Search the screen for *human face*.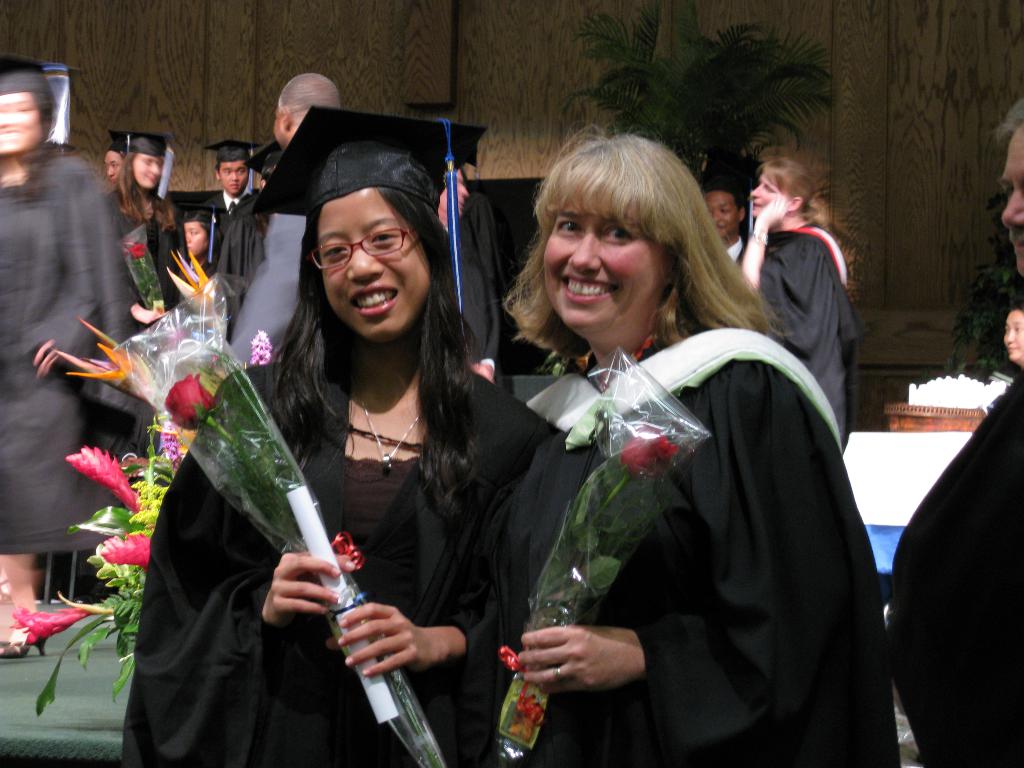
Found at Rect(182, 215, 213, 250).
